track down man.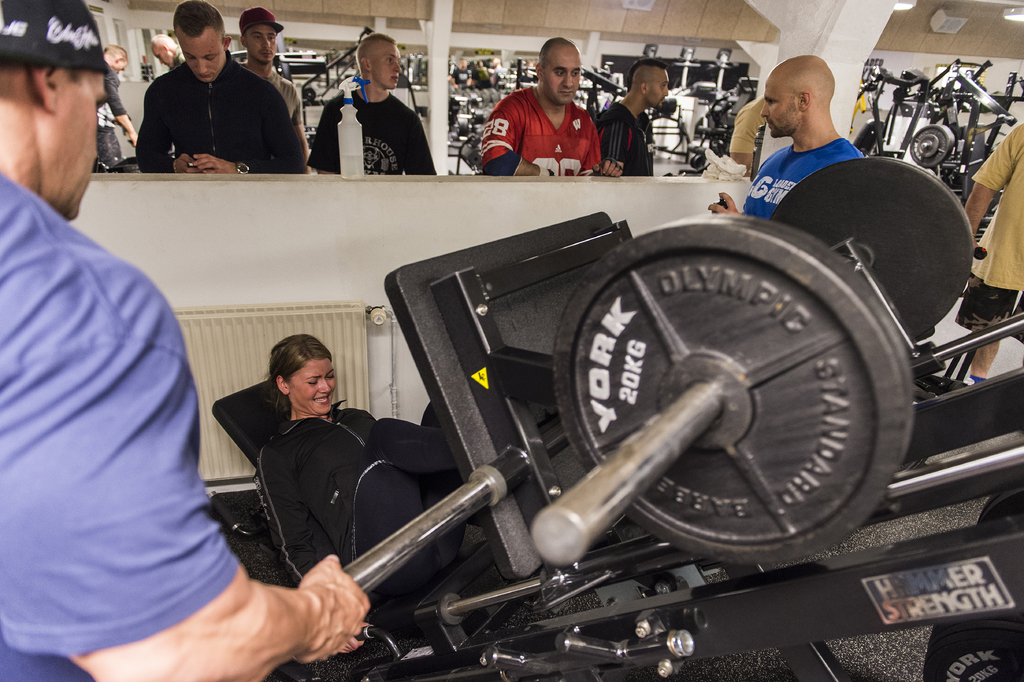
Tracked to select_region(303, 31, 438, 177).
